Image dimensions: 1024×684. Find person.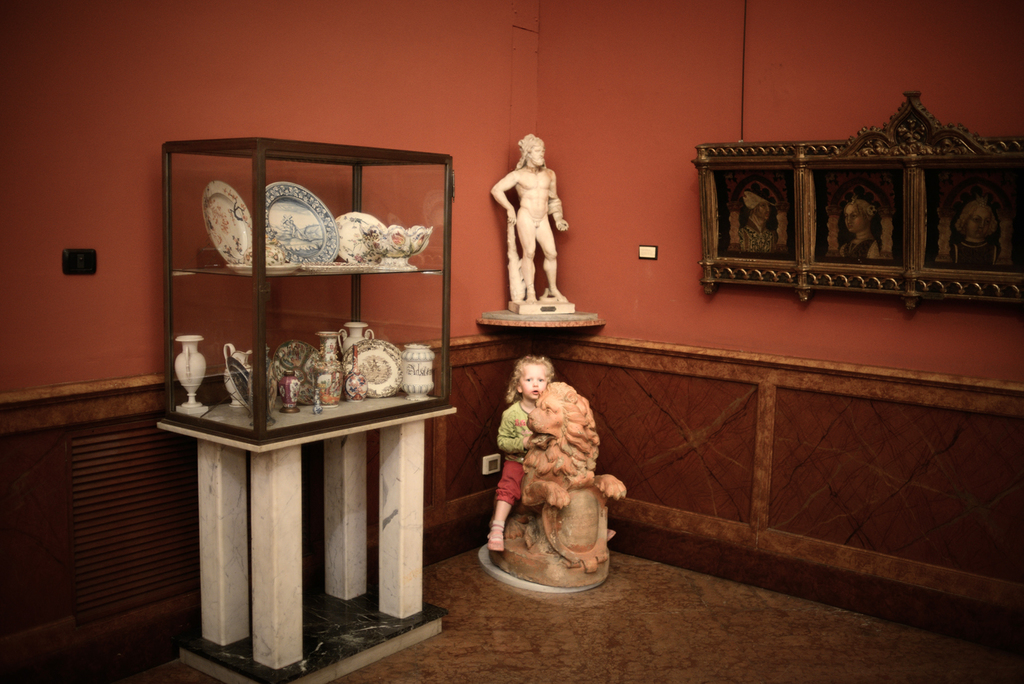
<bbox>739, 192, 776, 257</bbox>.
